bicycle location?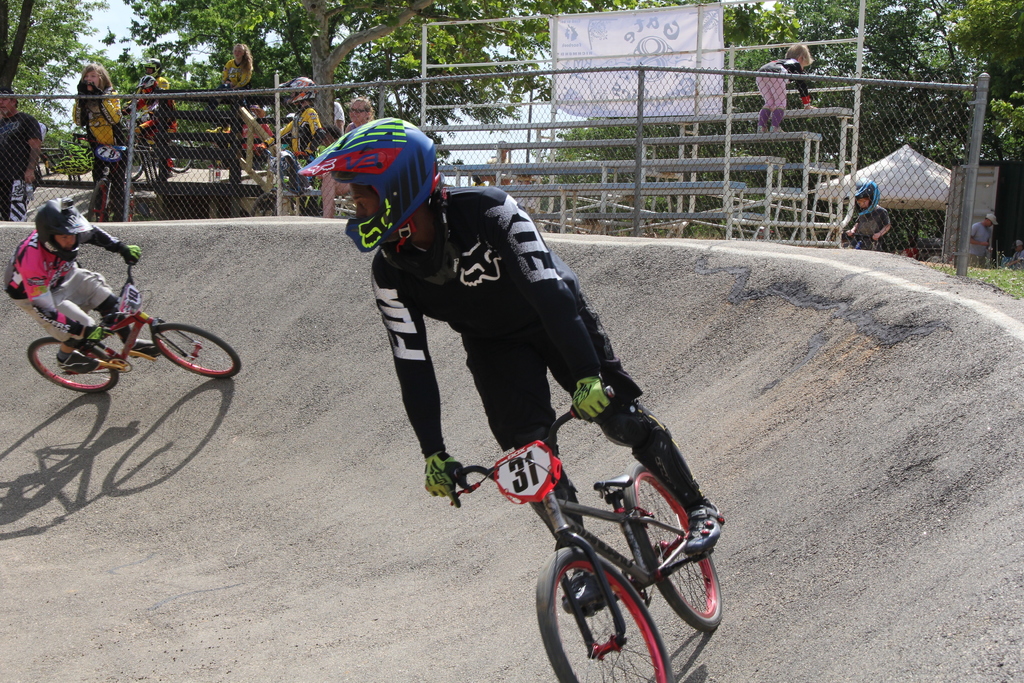
(left=71, top=135, right=148, bottom=221)
